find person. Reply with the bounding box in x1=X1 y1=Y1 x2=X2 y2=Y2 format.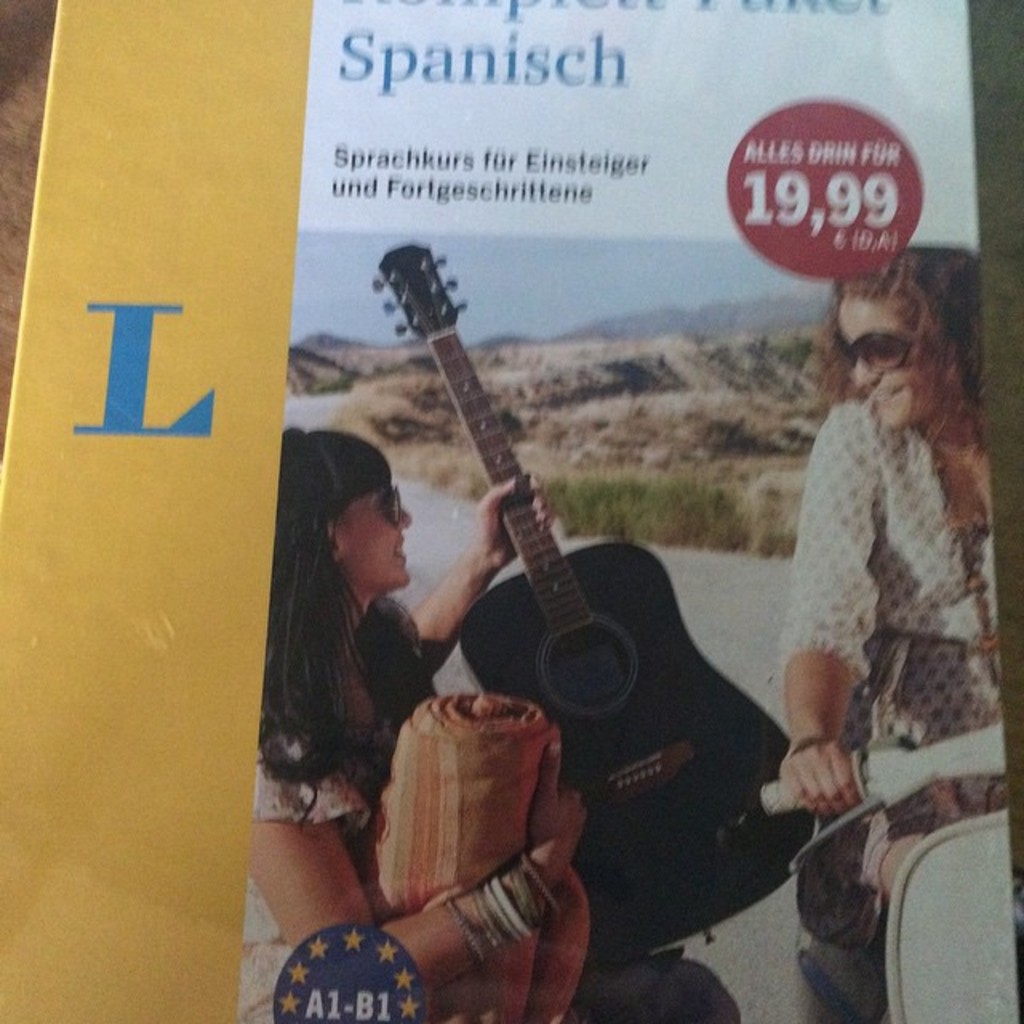
x1=755 y1=214 x2=997 y2=947.
